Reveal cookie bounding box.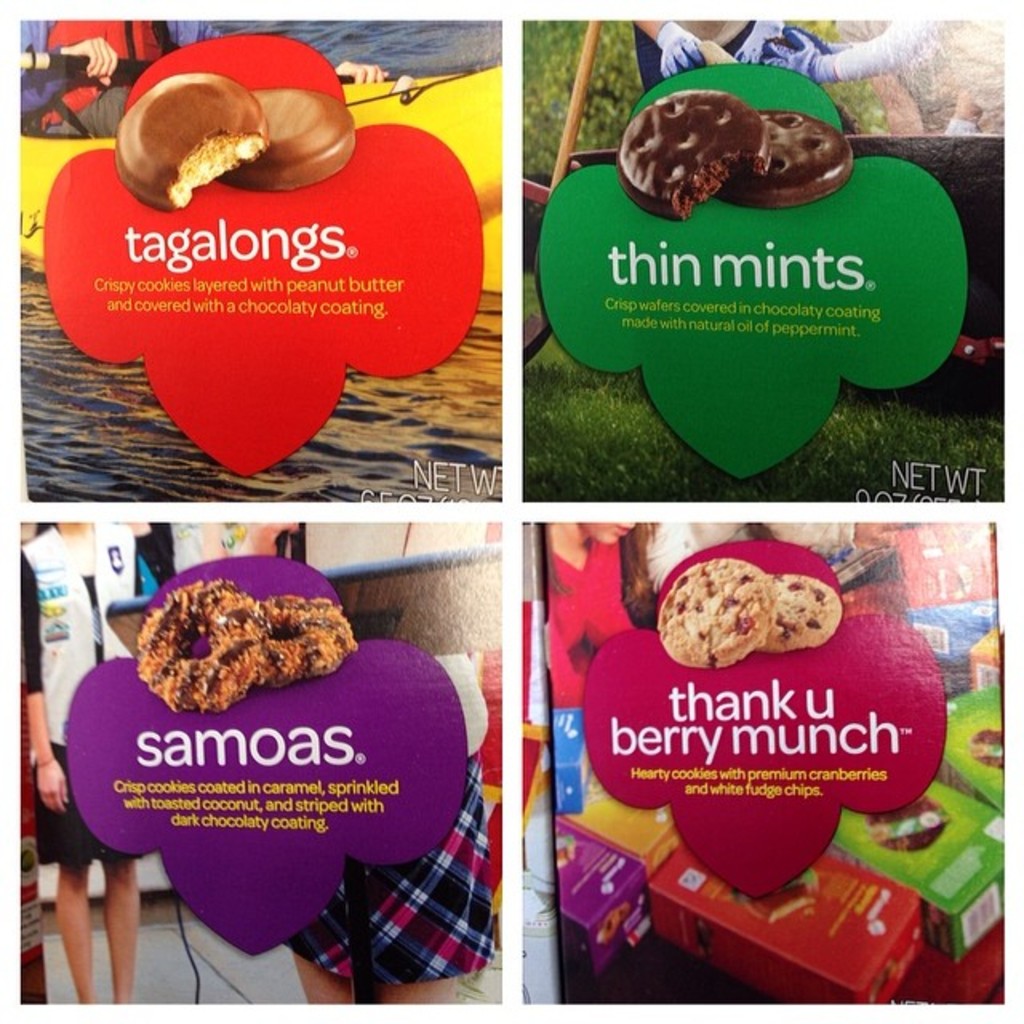
Revealed: (x1=714, y1=107, x2=856, y2=210).
